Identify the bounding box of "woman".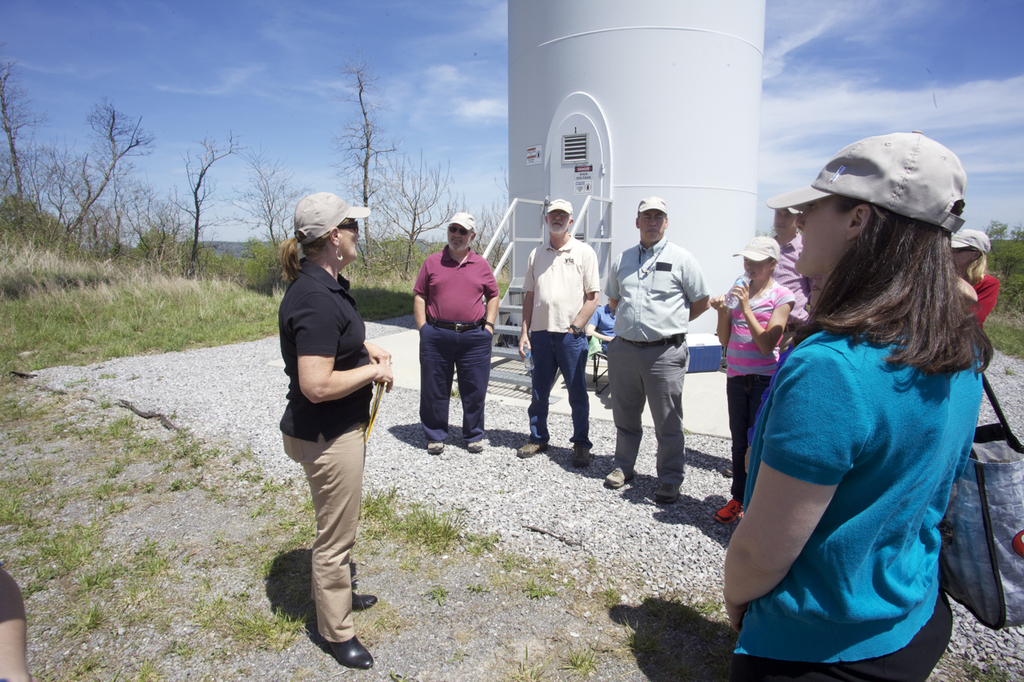
box(699, 236, 799, 524).
